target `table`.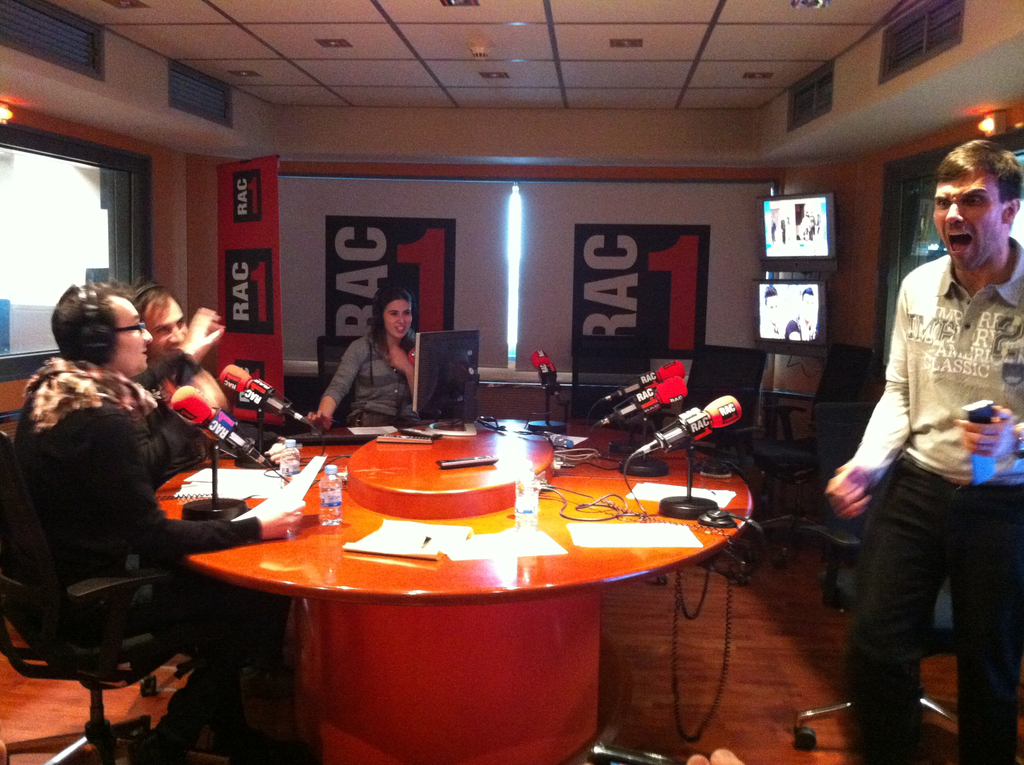
Target region: (153, 400, 756, 764).
